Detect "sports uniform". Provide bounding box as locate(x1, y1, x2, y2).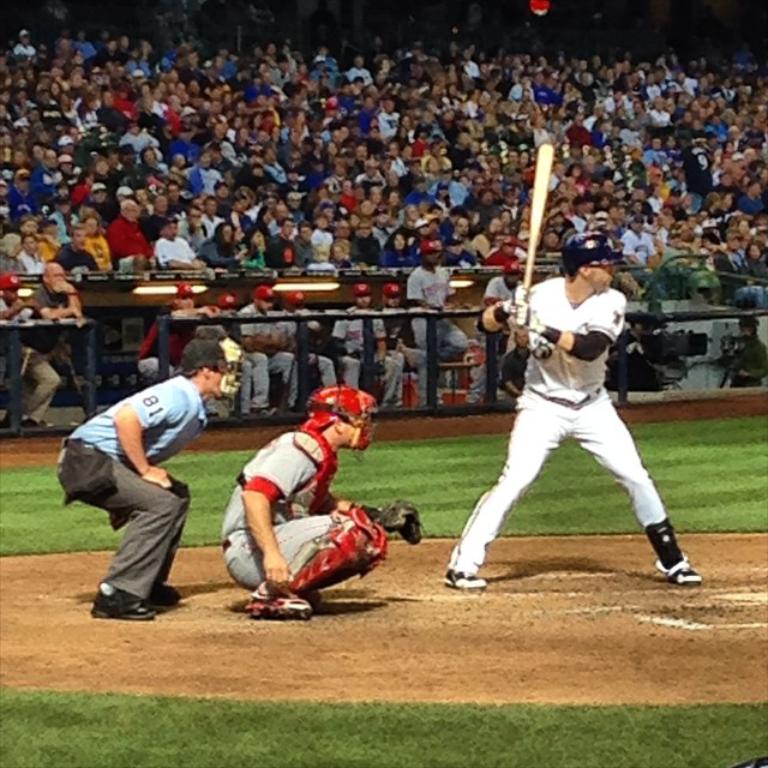
locate(212, 293, 272, 409).
